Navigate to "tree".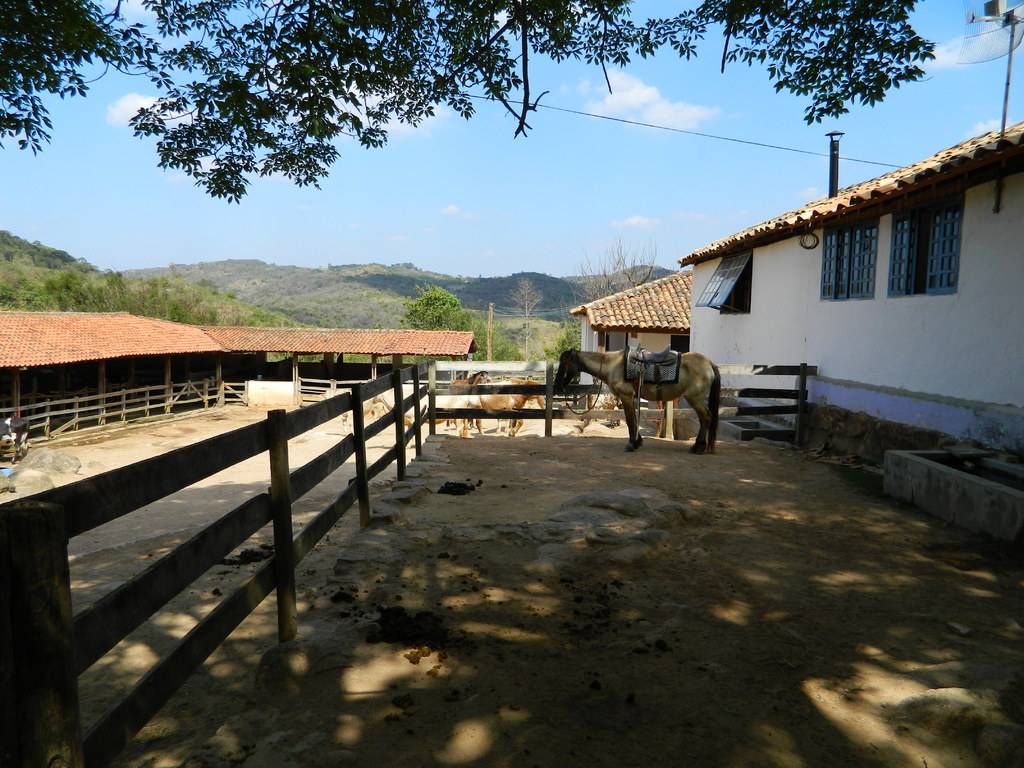
Navigation target: 0 0 933 204.
